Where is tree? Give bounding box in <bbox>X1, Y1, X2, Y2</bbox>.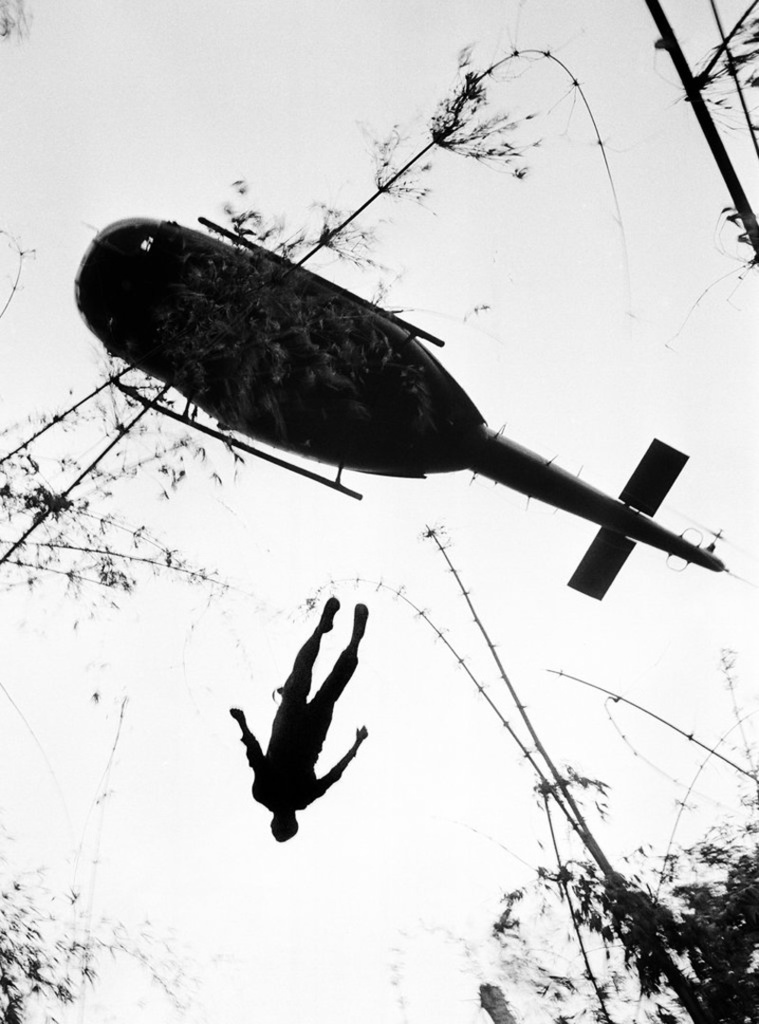
<bbox>290, 475, 758, 1023</bbox>.
